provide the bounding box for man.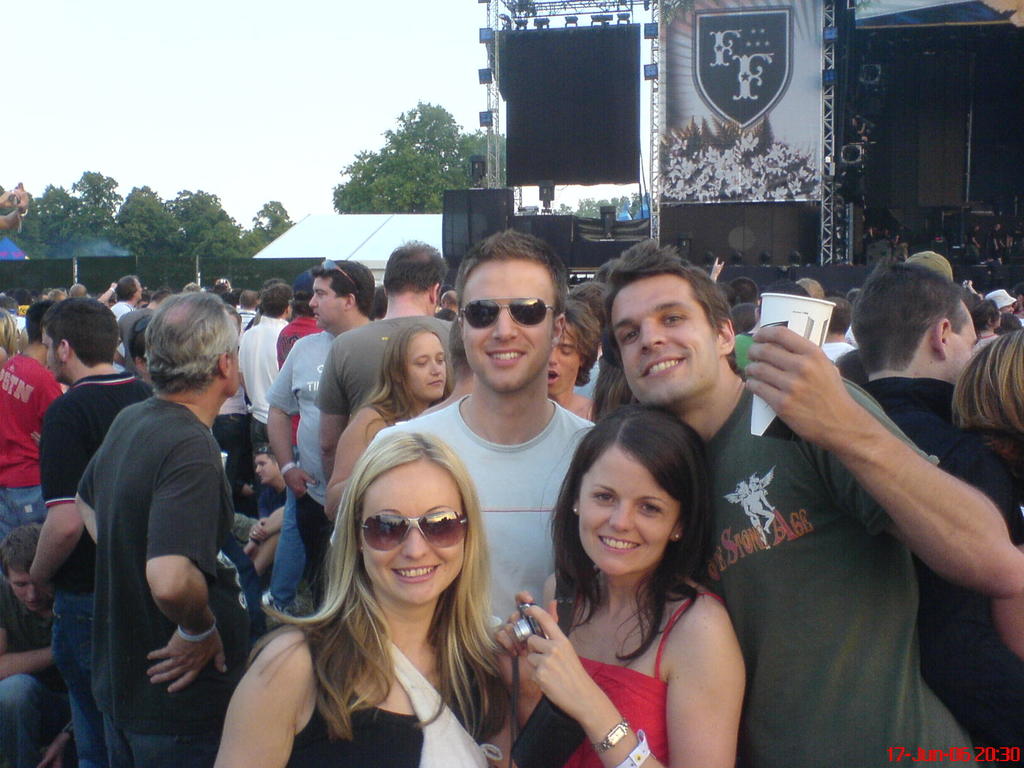
(left=108, top=272, right=139, bottom=392).
